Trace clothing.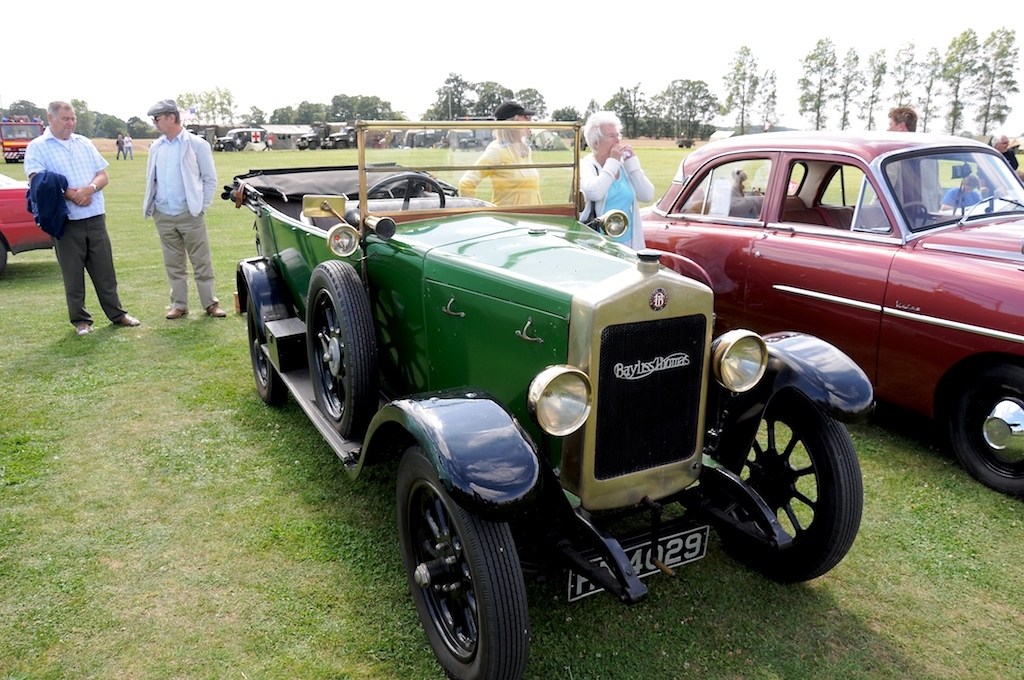
Traced to region(575, 143, 656, 252).
